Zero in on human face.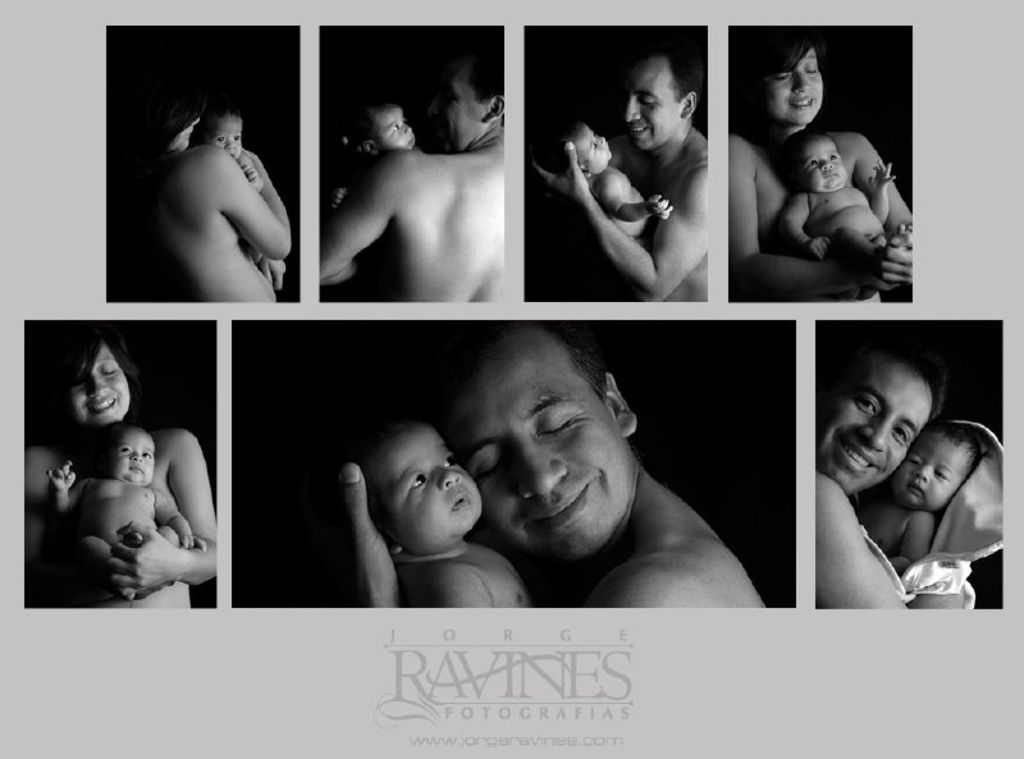
Zeroed in: rect(169, 110, 206, 146).
